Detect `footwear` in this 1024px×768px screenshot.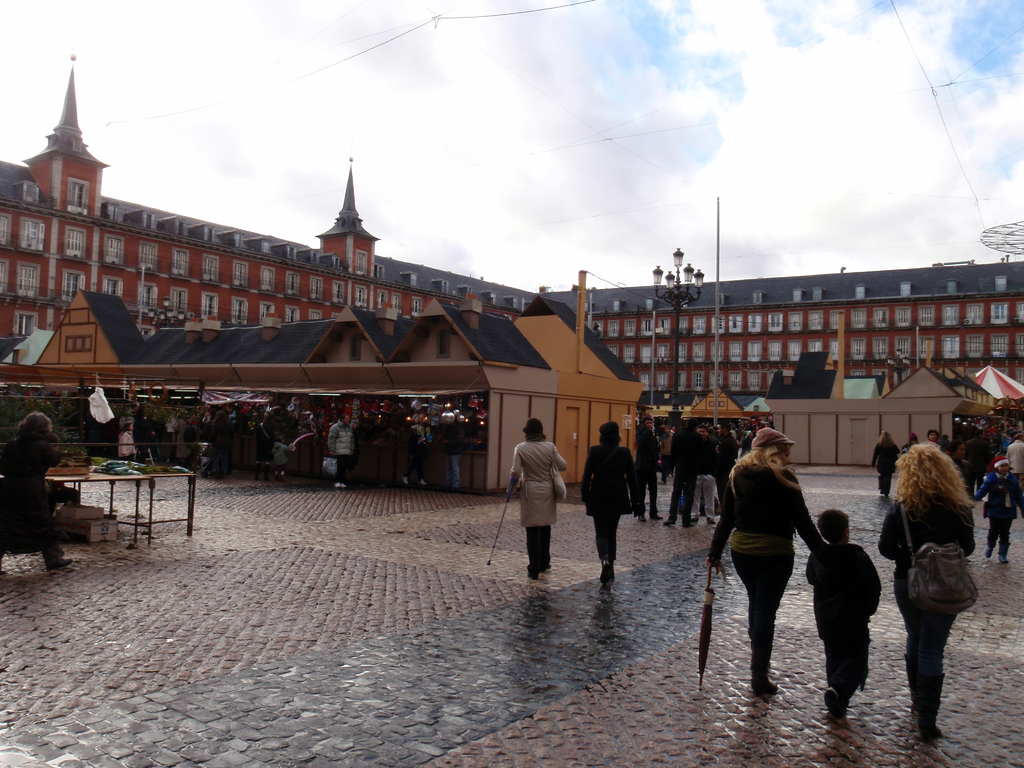
Detection: [x1=879, y1=490, x2=882, y2=495].
